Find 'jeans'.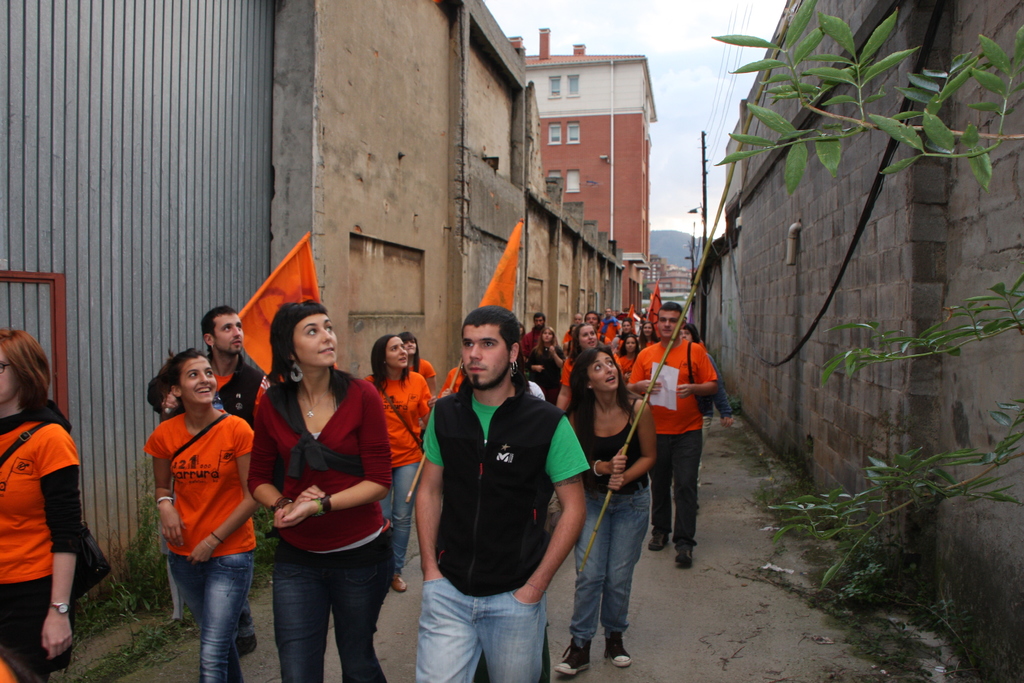
l=572, t=490, r=649, b=643.
